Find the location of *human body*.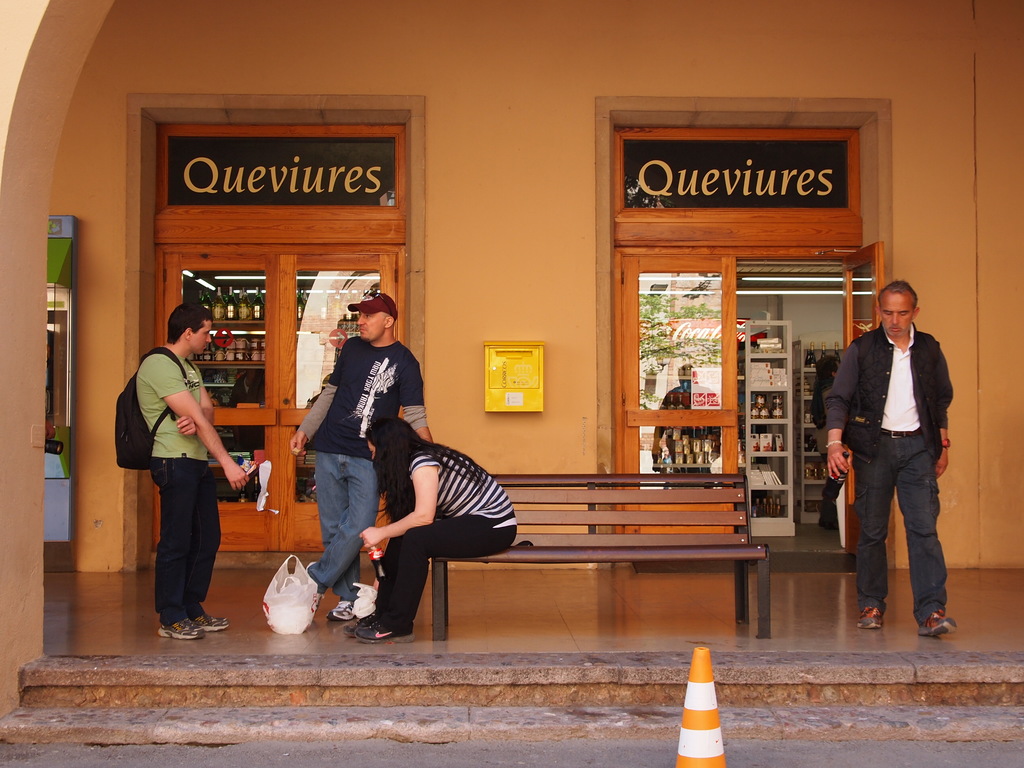
Location: bbox(348, 405, 518, 647).
